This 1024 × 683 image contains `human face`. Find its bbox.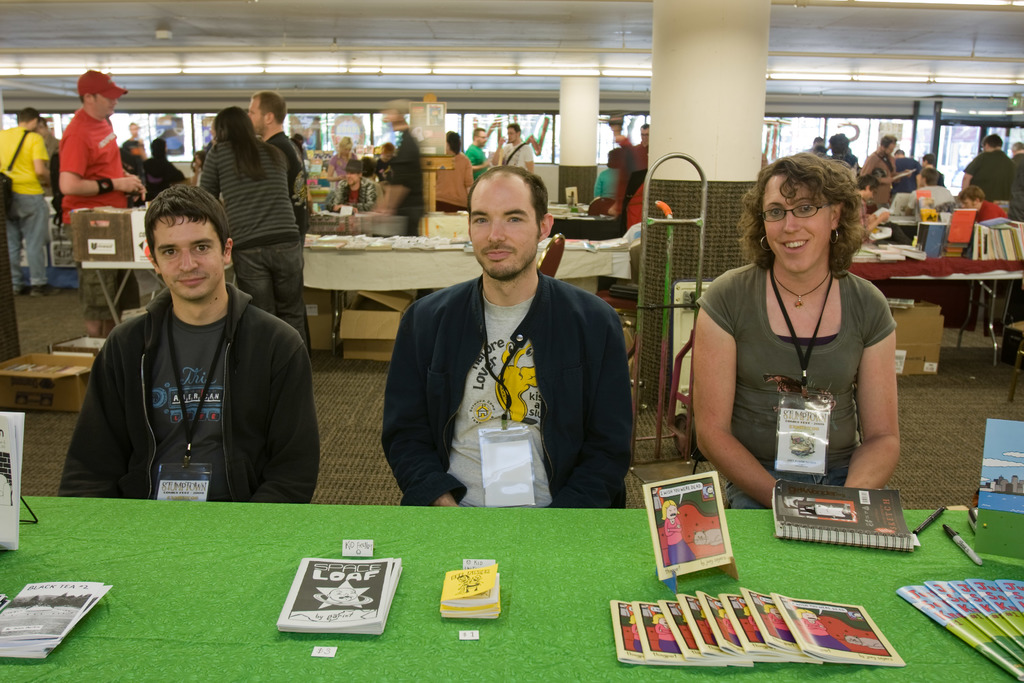
locate(155, 211, 219, 304).
